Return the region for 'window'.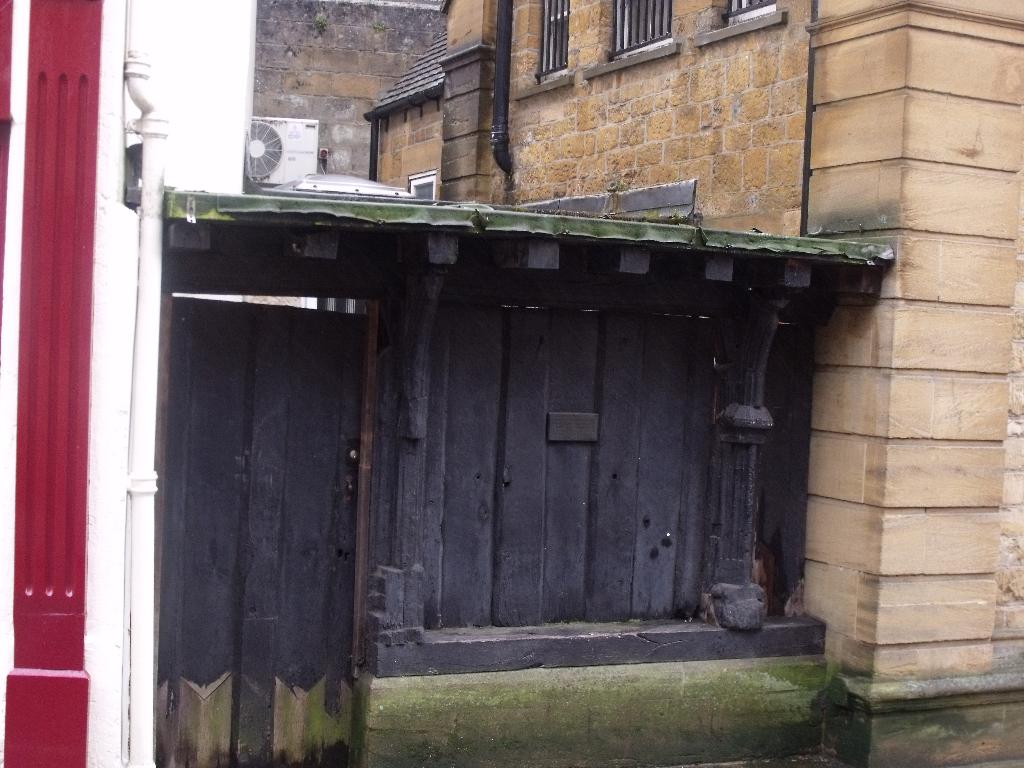
locate(722, 0, 780, 25).
